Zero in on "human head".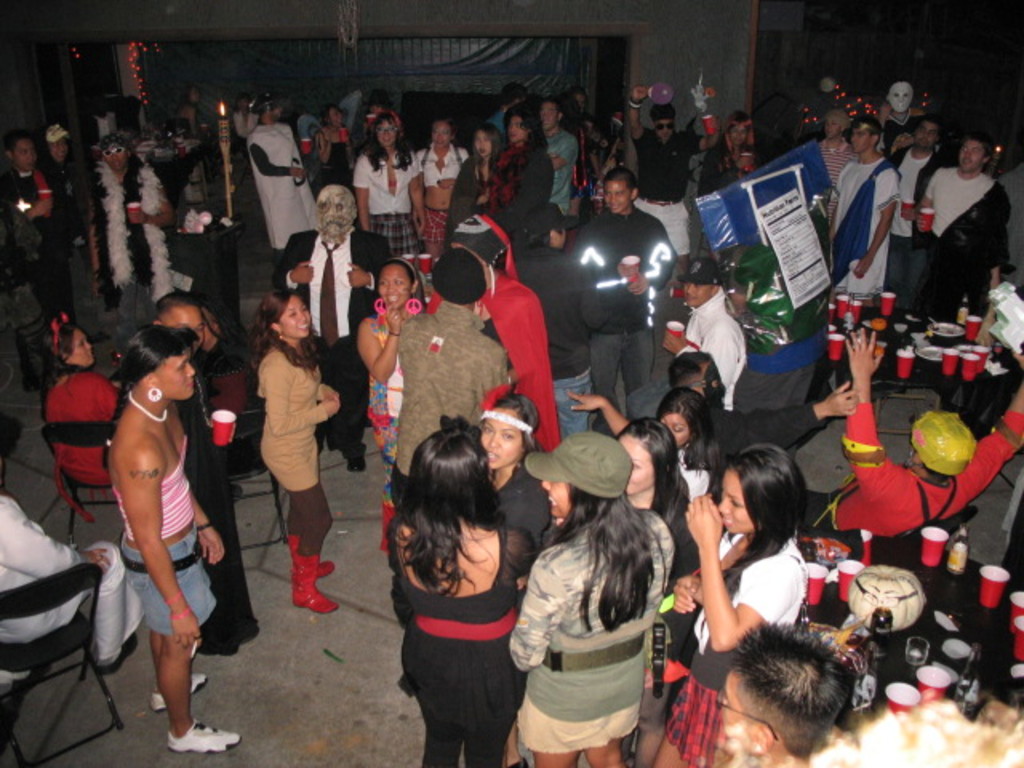
Zeroed in: 656/392/717/456.
